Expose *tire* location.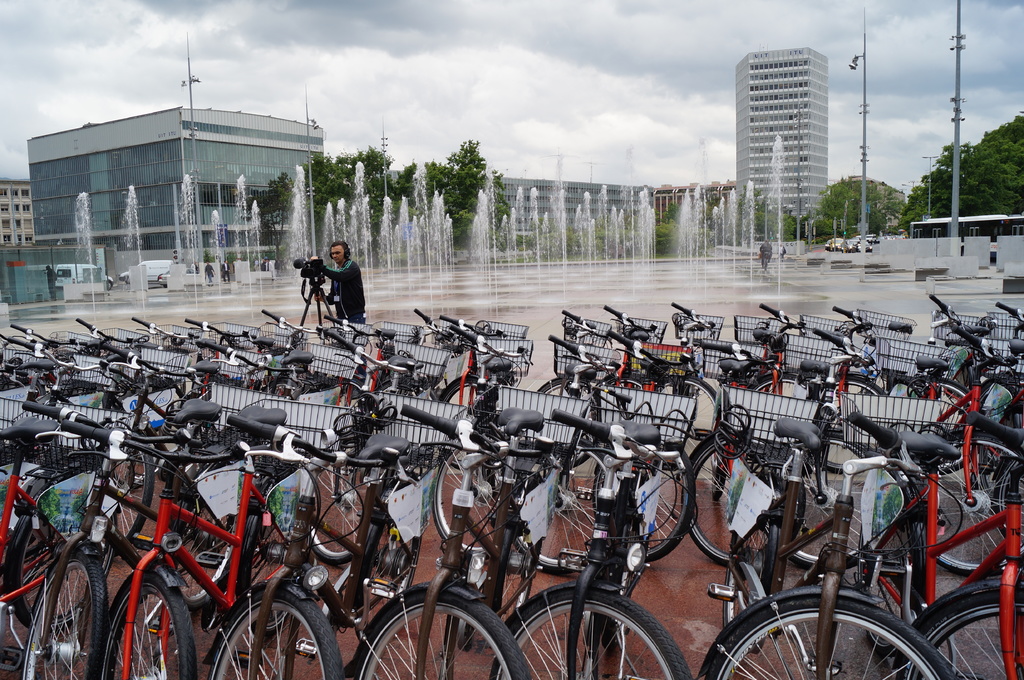
Exposed at [left=492, top=514, right=540, bottom=623].
